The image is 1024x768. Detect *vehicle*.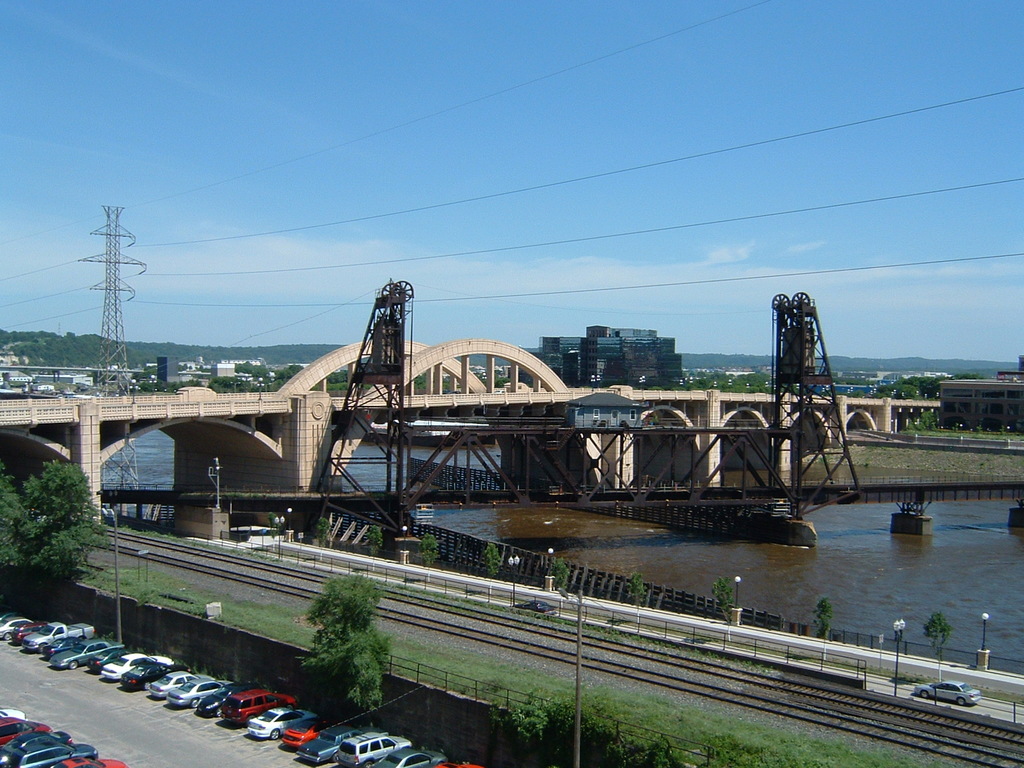
Detection: box(97, 647, 171, 679).
